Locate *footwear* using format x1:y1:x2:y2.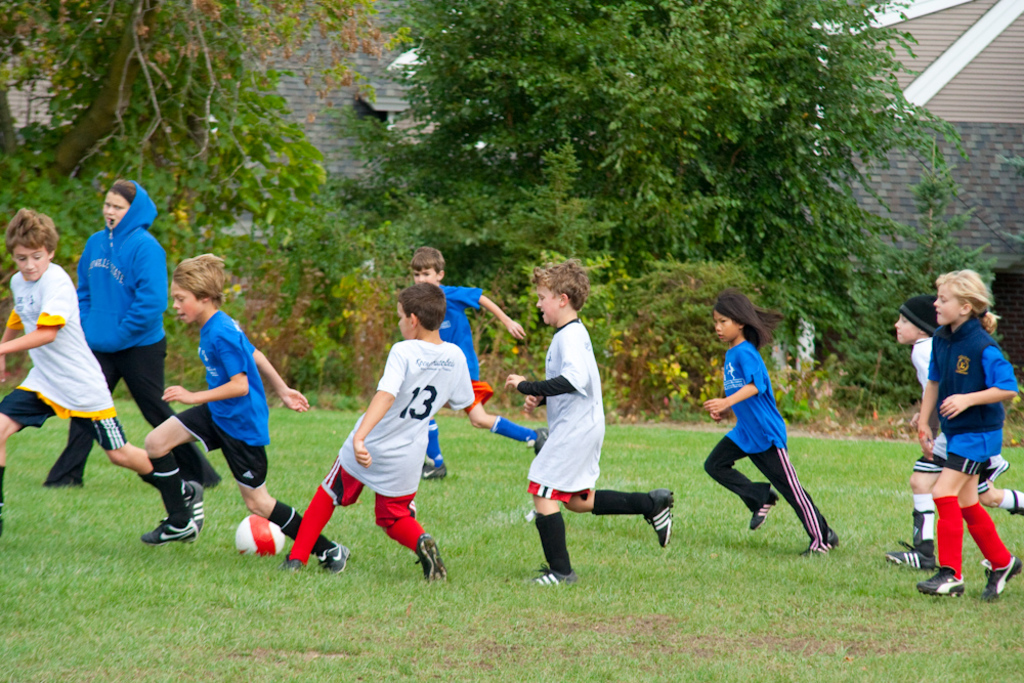
313:539:352:577.
